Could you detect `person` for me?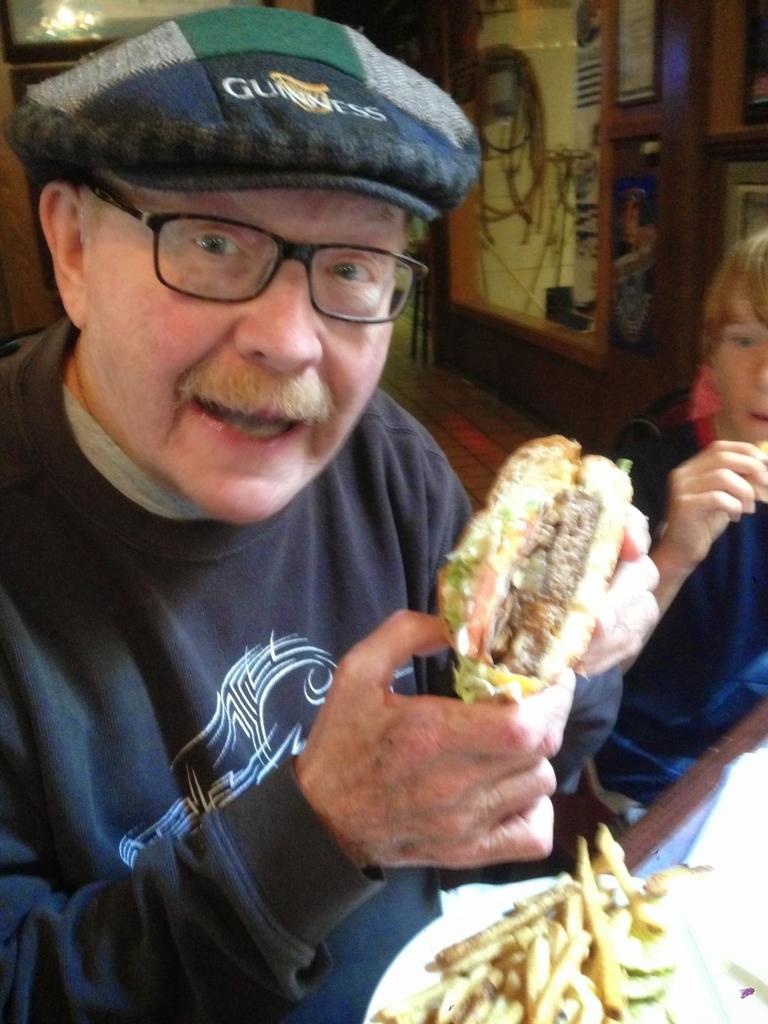
Detection result: left=557, top=237, right=767, bottom=886.
